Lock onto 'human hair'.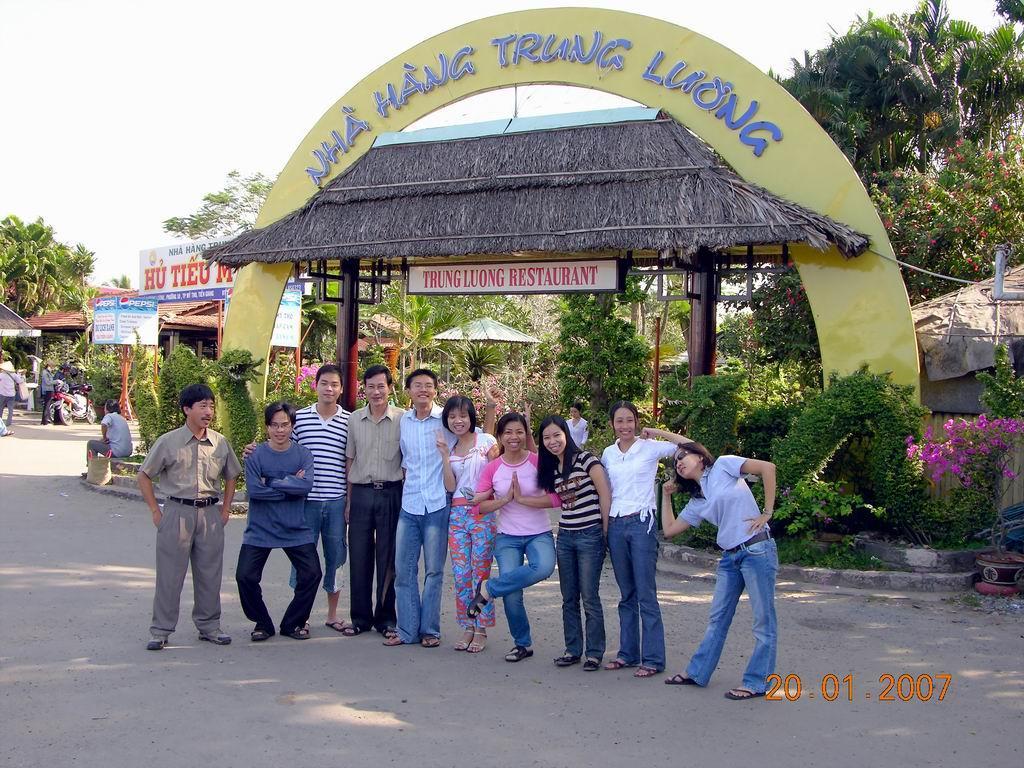
Locked: BBox(533, 412, 583, 499).
